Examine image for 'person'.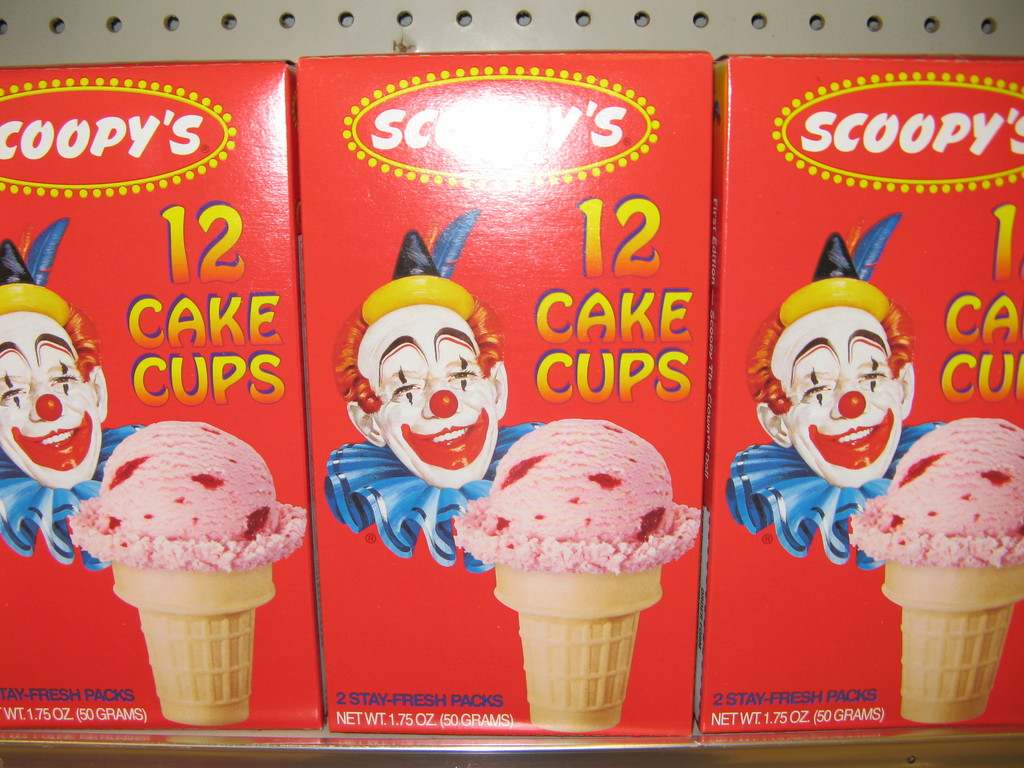
Examination result: bbox(727, 212, 944, 570).
